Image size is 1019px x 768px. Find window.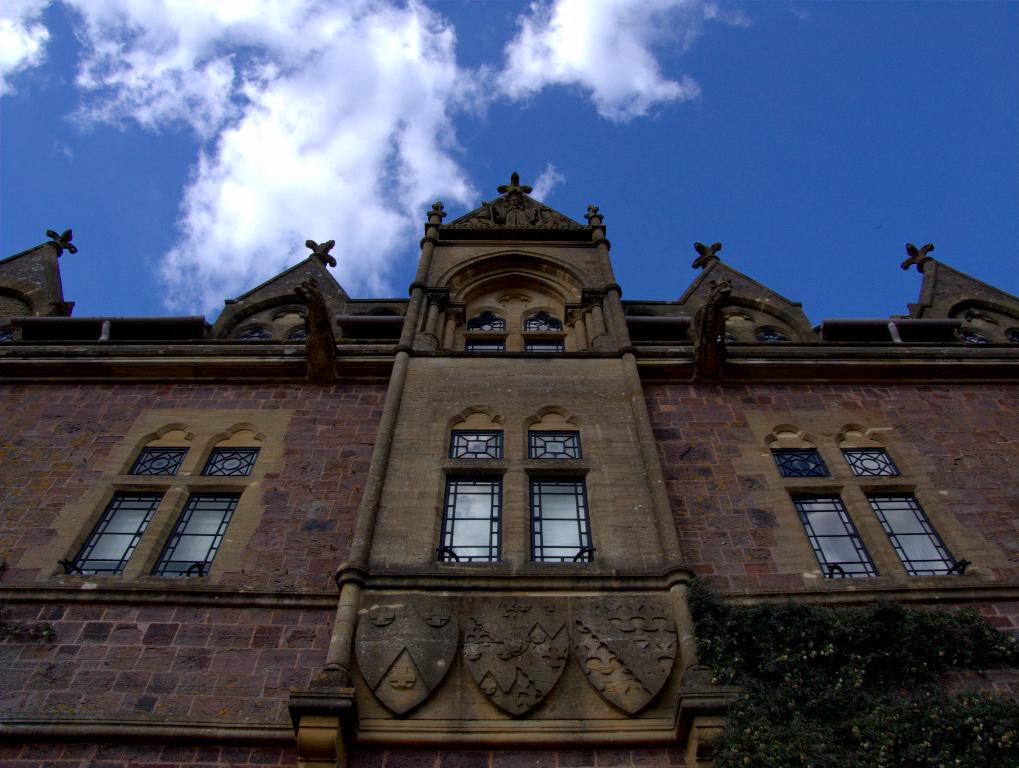
Rect(528, 431, 581, 461).
